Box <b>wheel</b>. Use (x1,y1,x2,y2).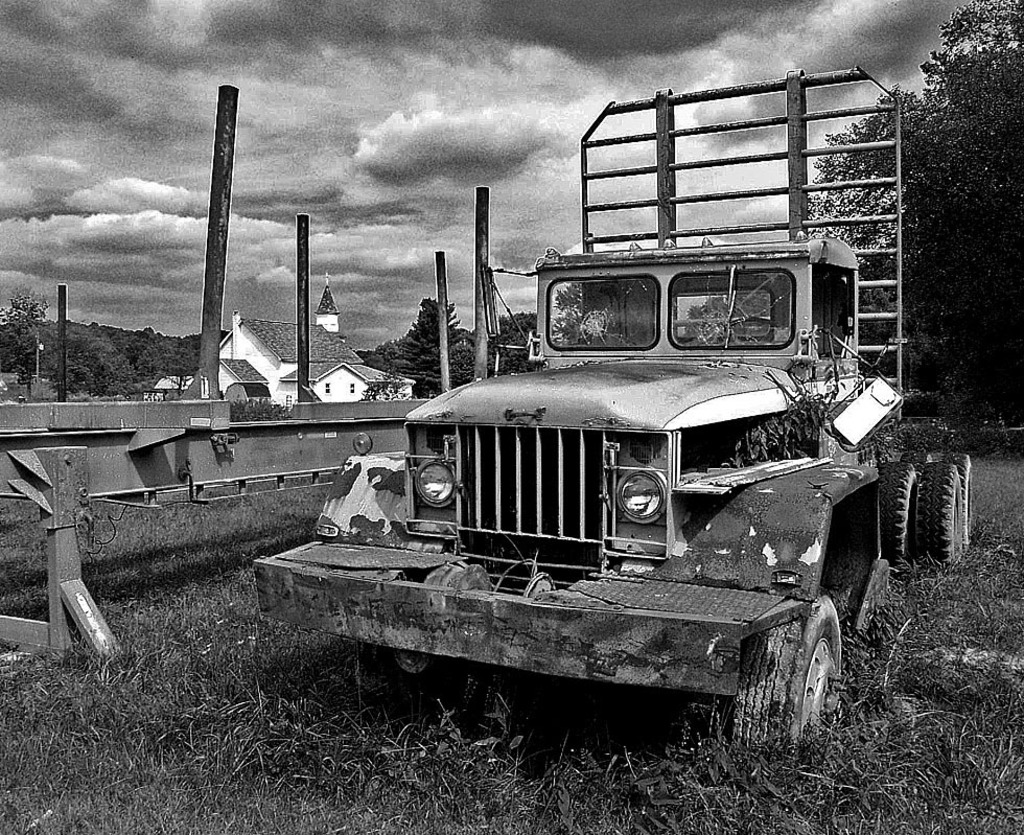
(949,454,971,544).
